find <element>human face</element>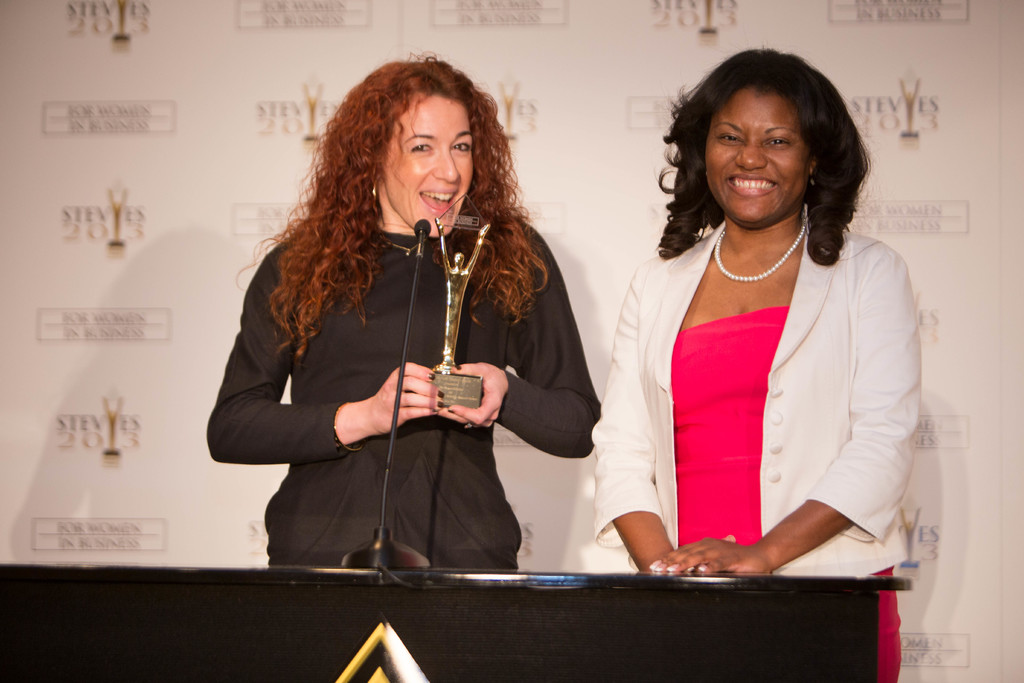
rect(382, 95, 474, 238)
